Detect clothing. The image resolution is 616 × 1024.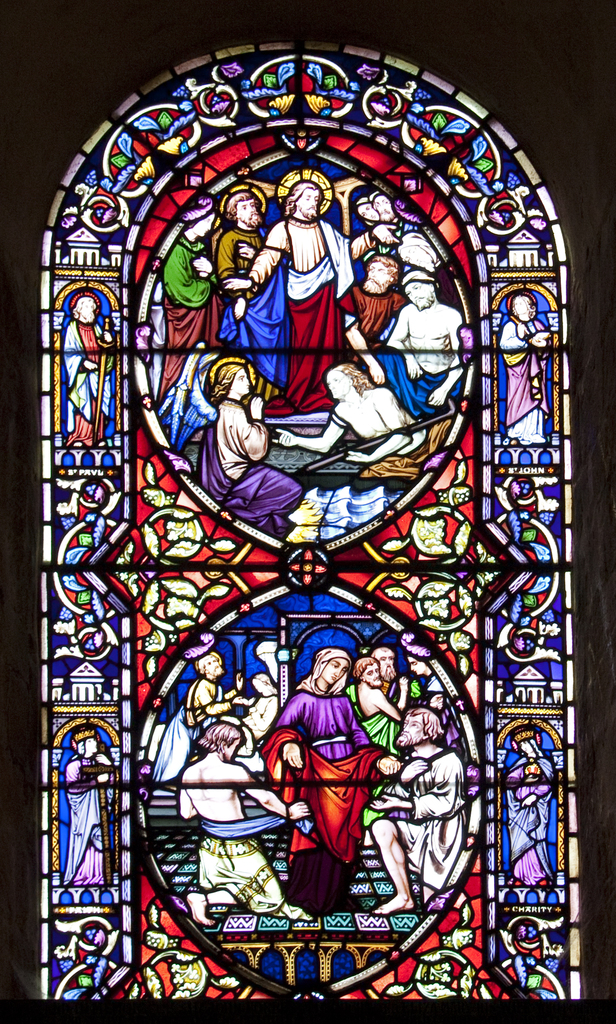
194:396:308:532.
